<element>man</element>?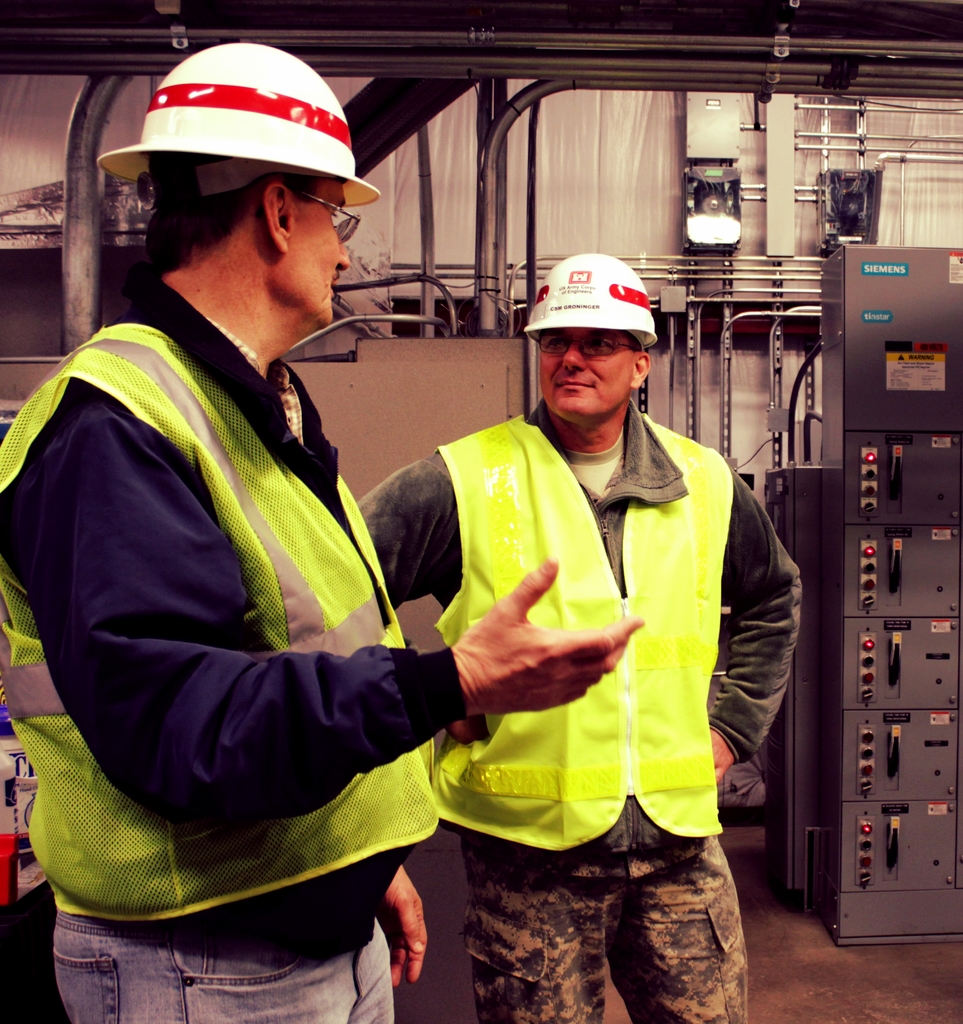
bbox=(55, 38, 610, 1005)
